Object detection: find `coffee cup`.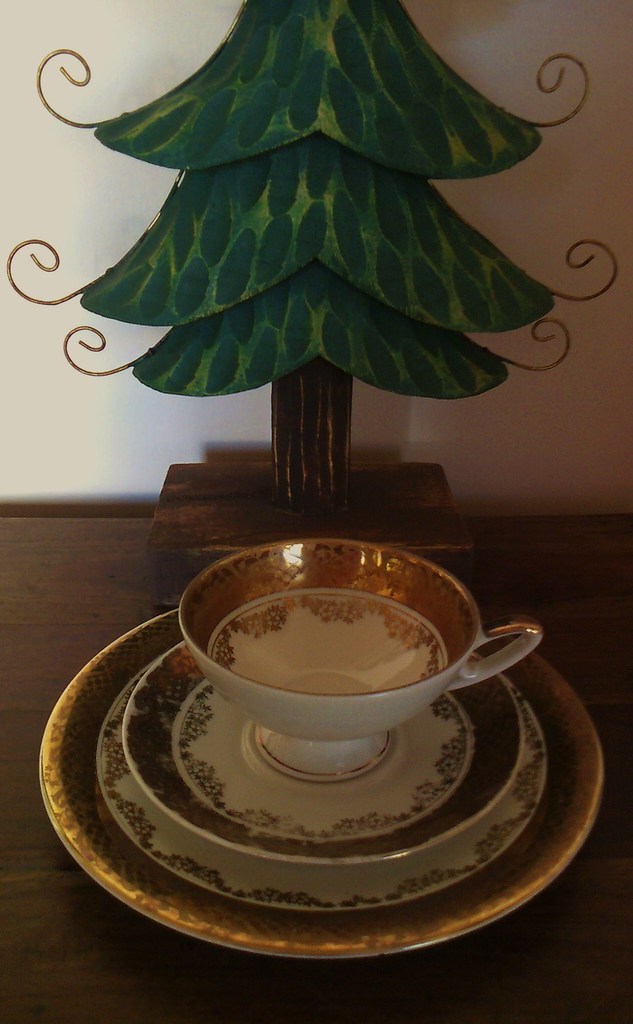
x1=176 y1=538 x2=548 y2=796.
